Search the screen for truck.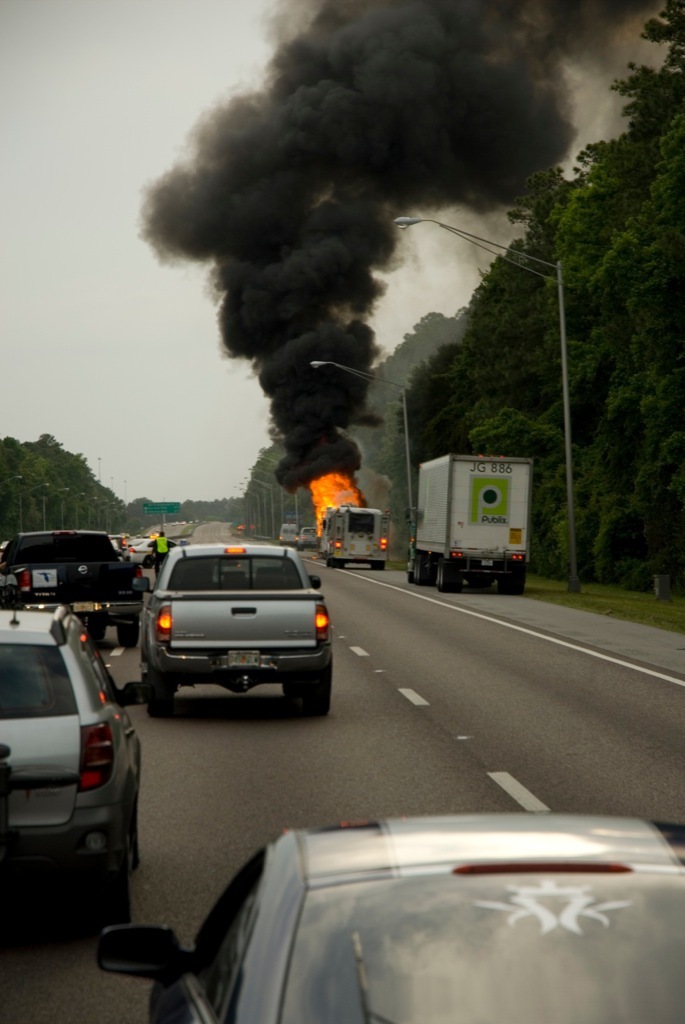
Found at rect(410, 441, 533, 592).
